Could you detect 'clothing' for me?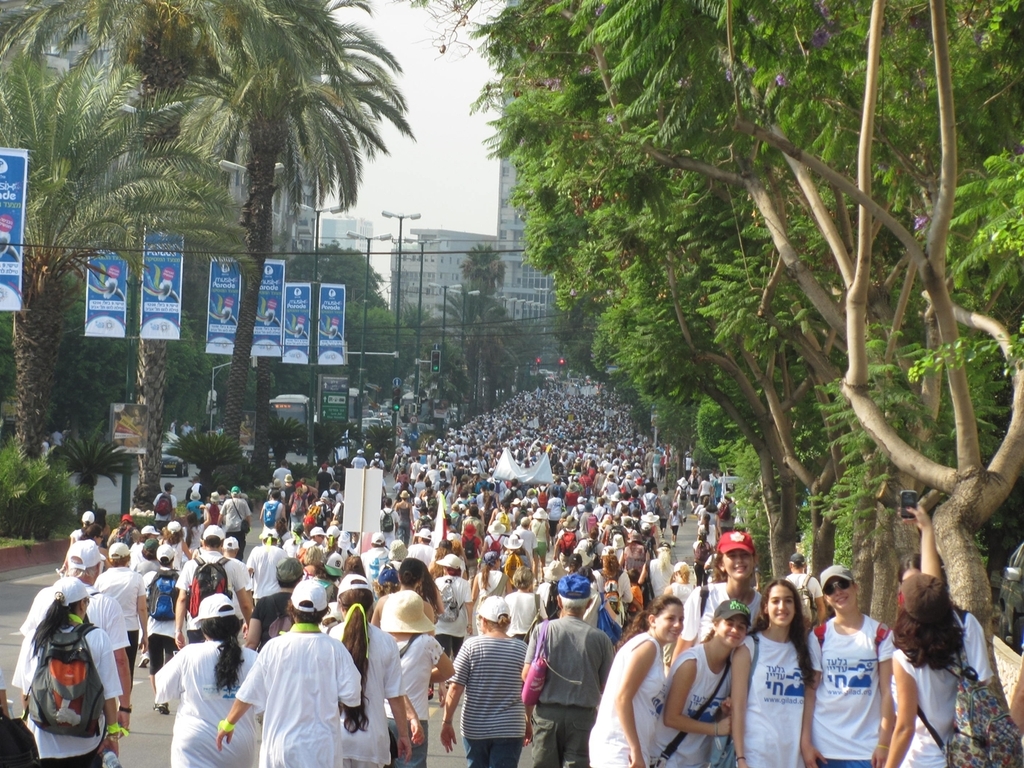
Detection result: (x1=684, y1=455, x2=693, y2=473).
